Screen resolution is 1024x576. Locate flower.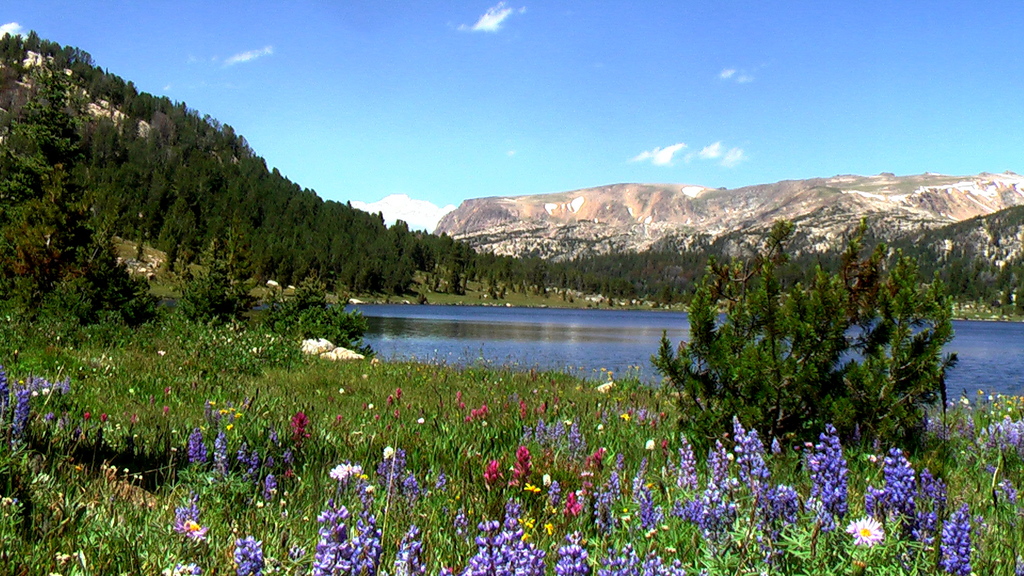
[x1=326, y1=462, x2=358, y2=481].
